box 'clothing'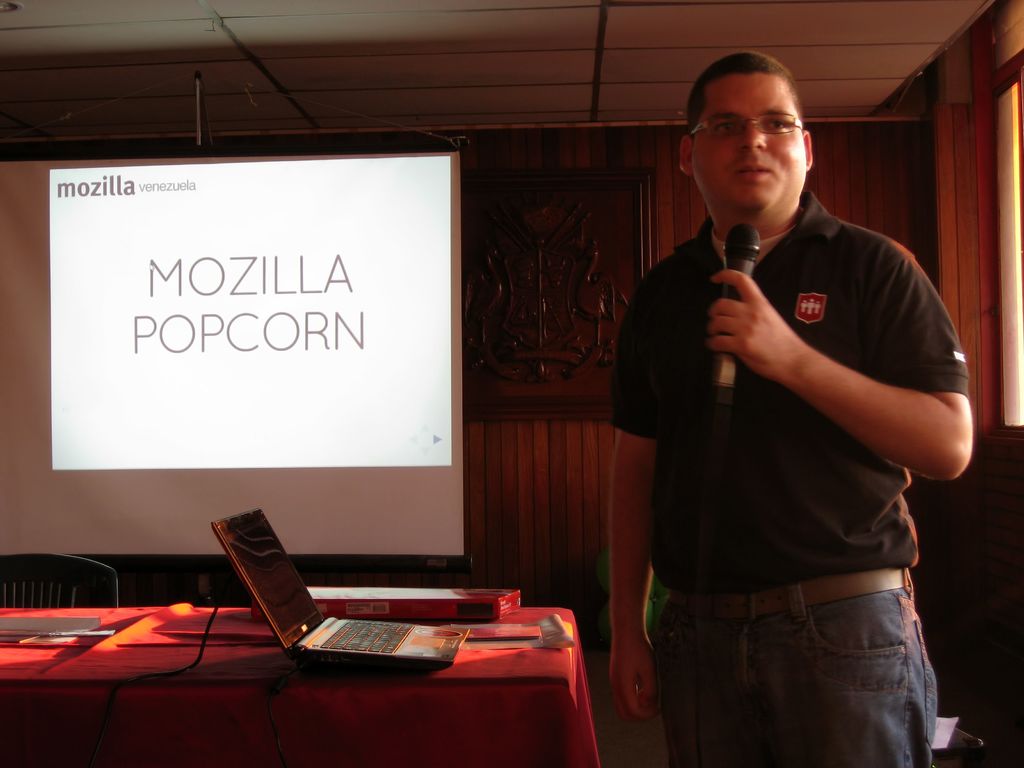
[617,154,964,692]
